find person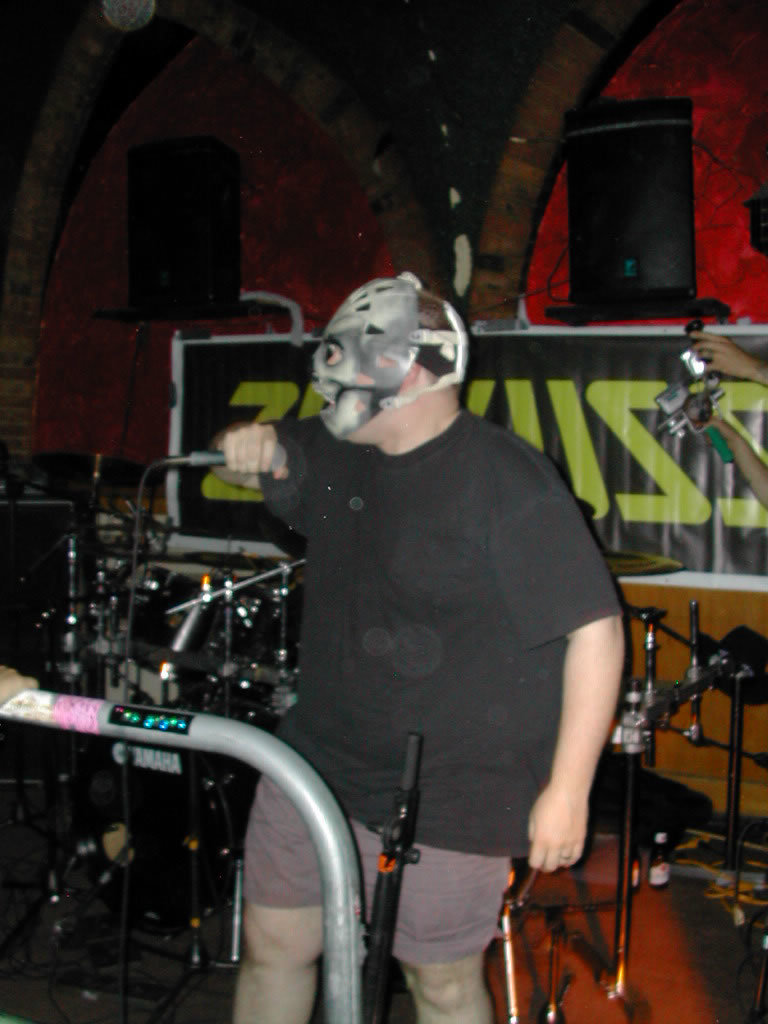
208:280:629:1023
